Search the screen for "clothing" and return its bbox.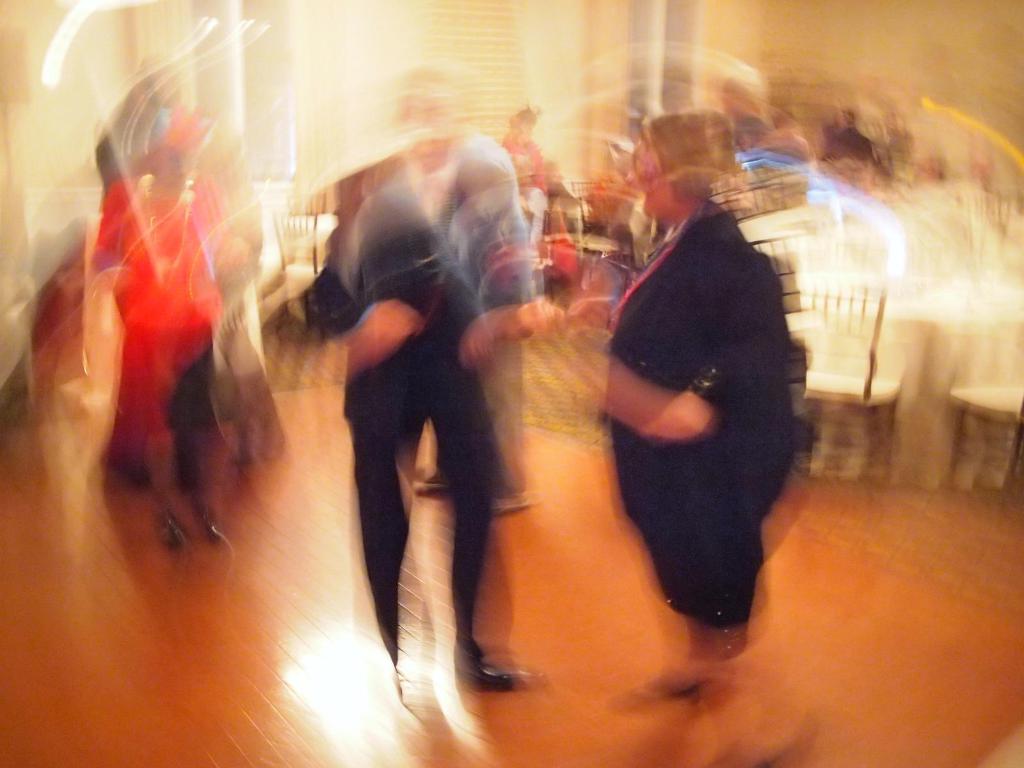
Found: BBox(594, 207, 824, 650).
